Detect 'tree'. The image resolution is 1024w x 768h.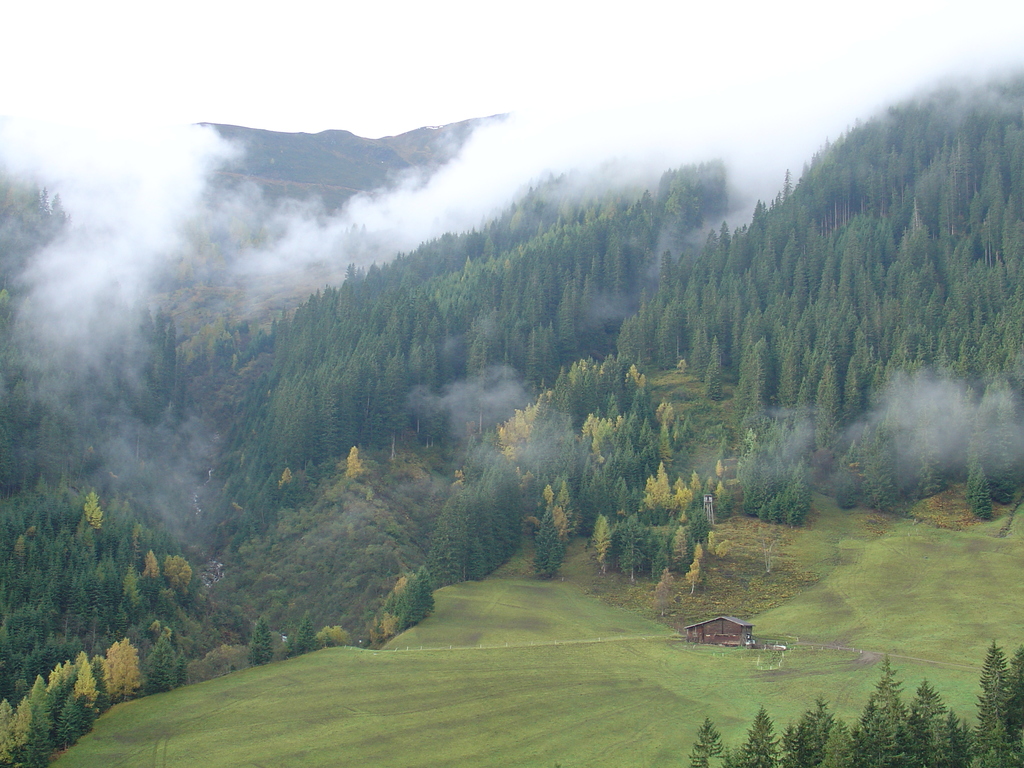
(x1=319, y1=625, x2=351, y2=654).
